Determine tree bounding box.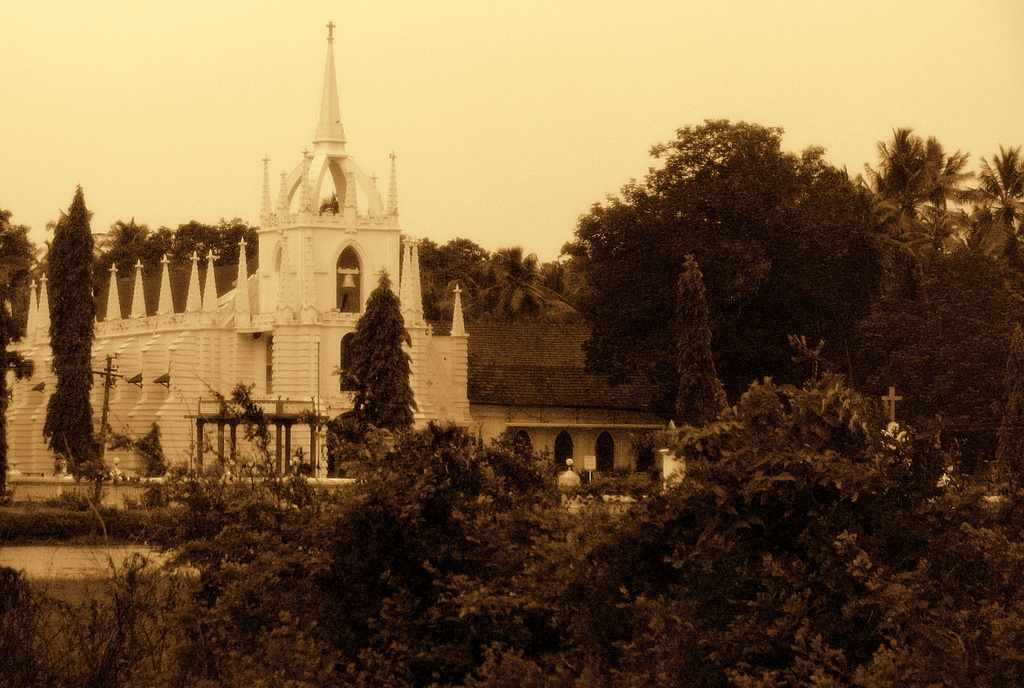
Determined: [427,233,498,322].
